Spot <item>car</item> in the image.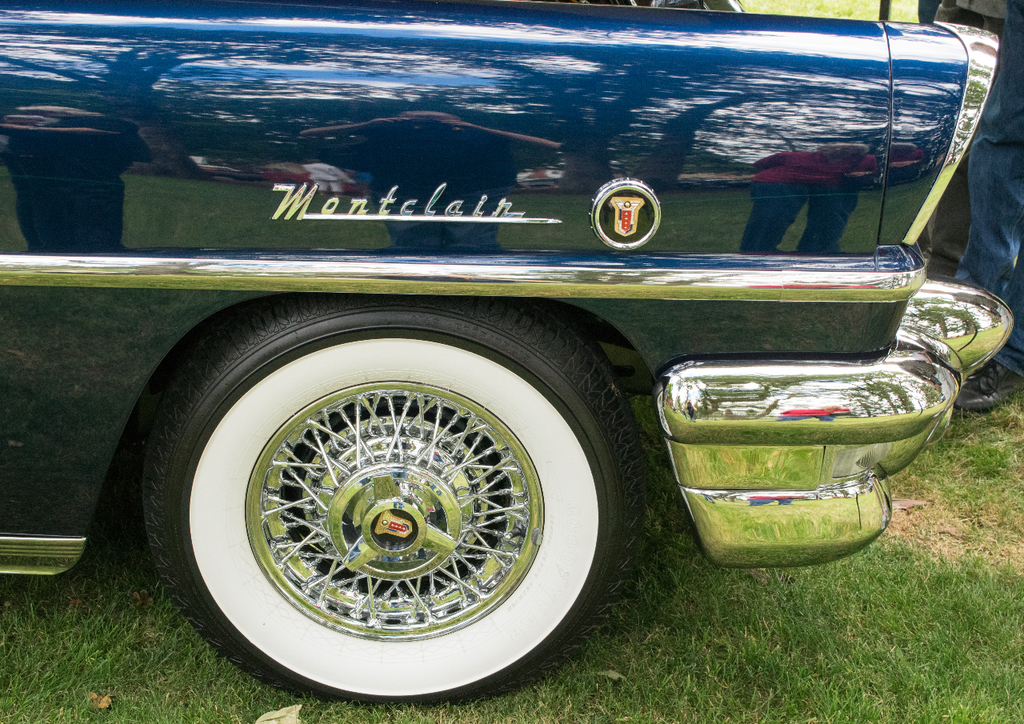
<item>car</item> found at {"left": 0, "top": 0, "right": 1023, "bottom": 716}.
